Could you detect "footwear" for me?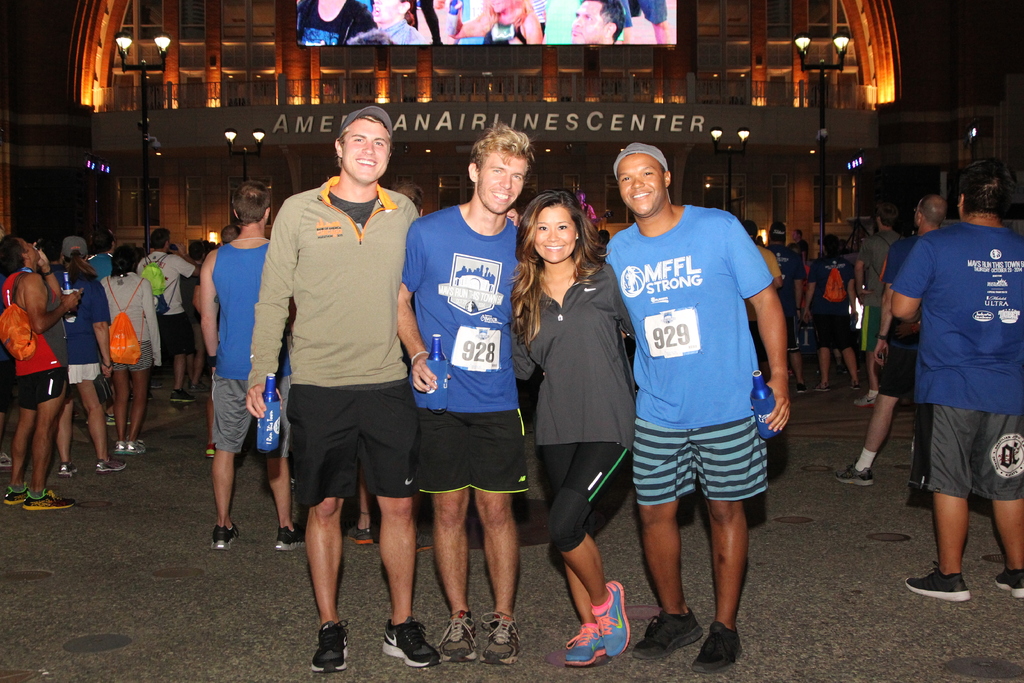
Detection result: 108/415/131/429.
